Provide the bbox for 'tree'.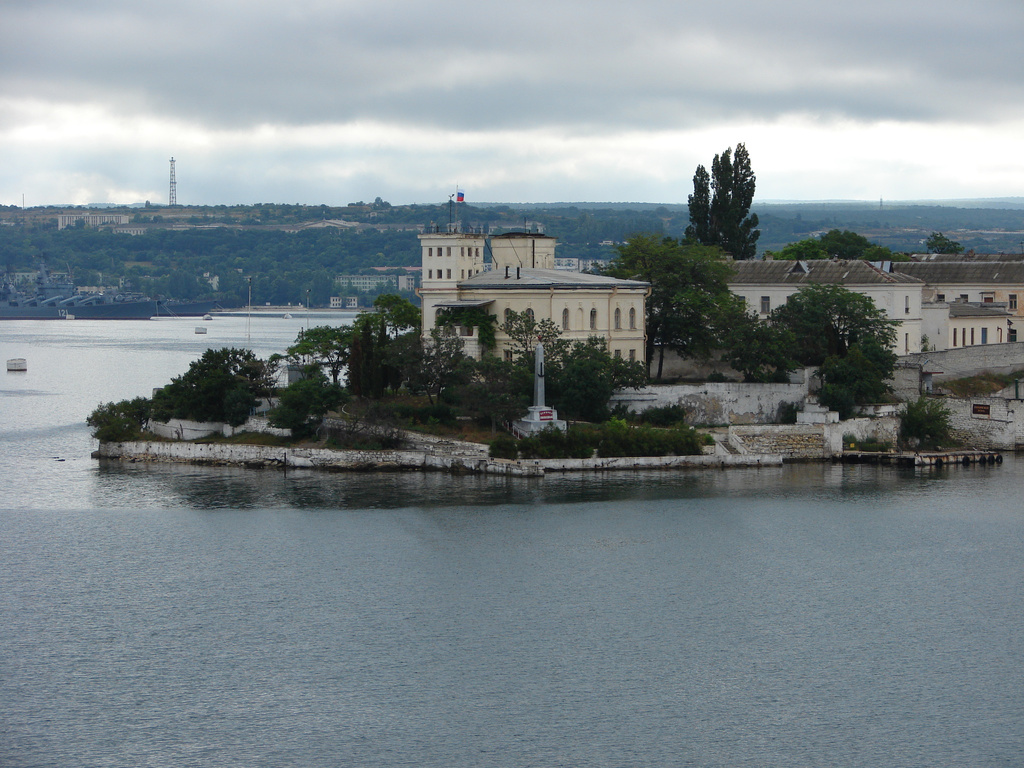
box(806, 333, 900, 422).
